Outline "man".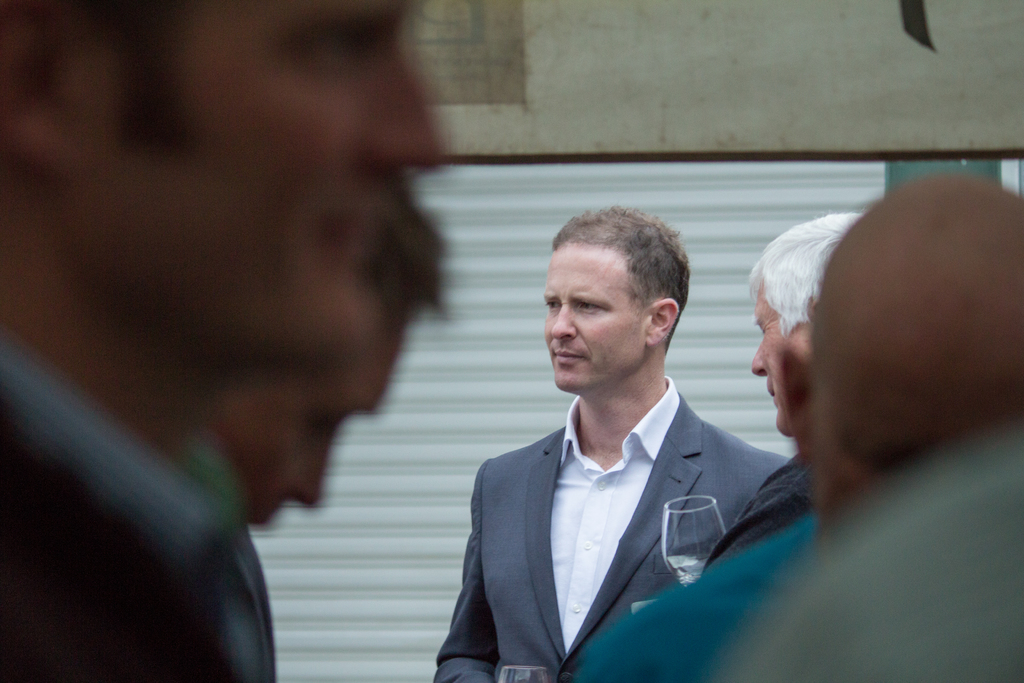
Outline: (195,192,452,682).
